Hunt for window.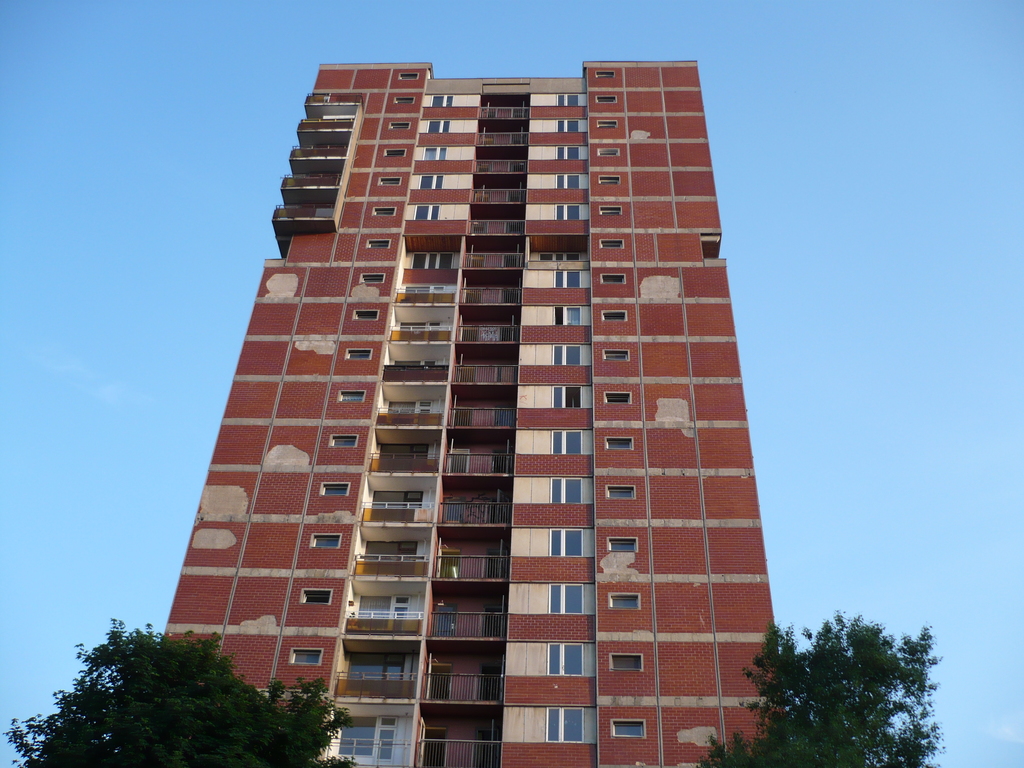
Hunted down at l=419, t=394, r=433, b=410.
